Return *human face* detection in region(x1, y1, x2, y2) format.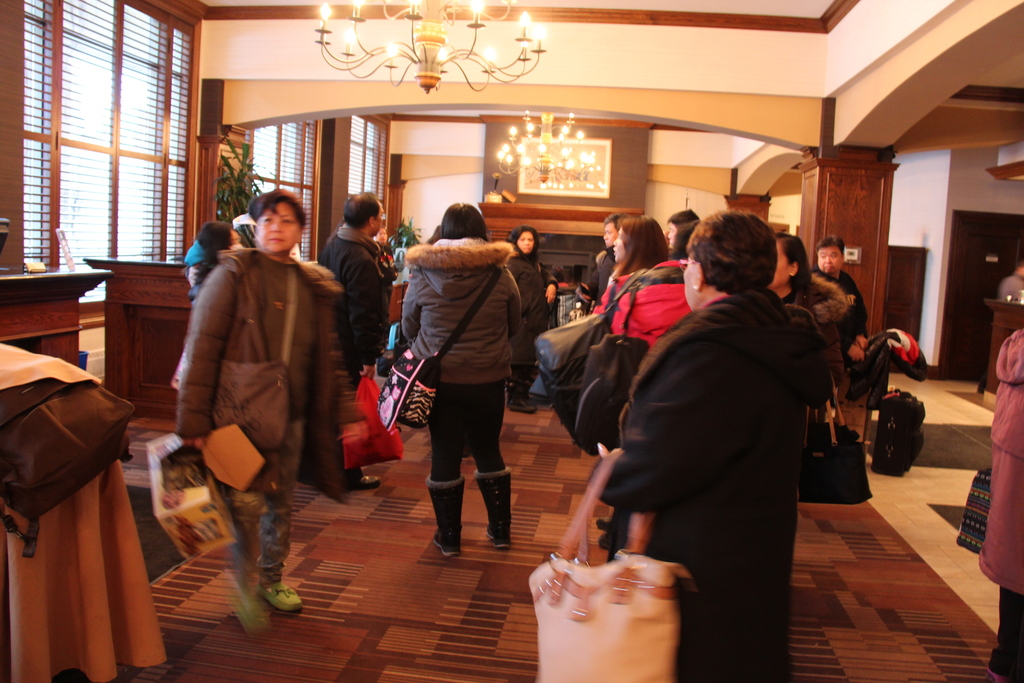
region(611, 227, 625, 260).
